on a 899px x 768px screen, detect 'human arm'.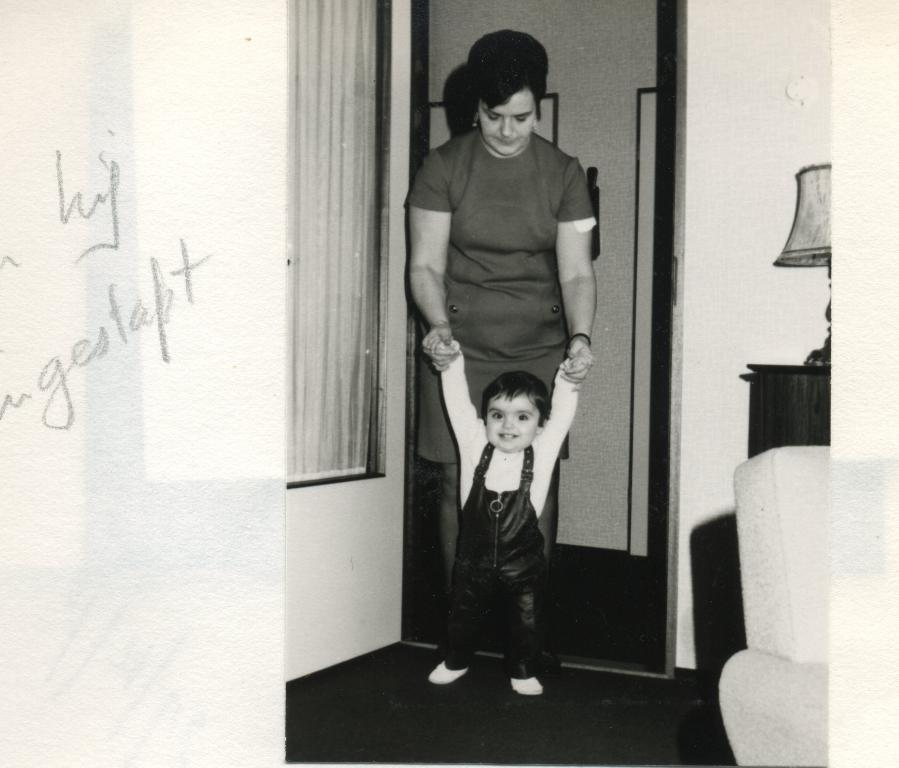
bbox=(402, 152, 455, 364).
